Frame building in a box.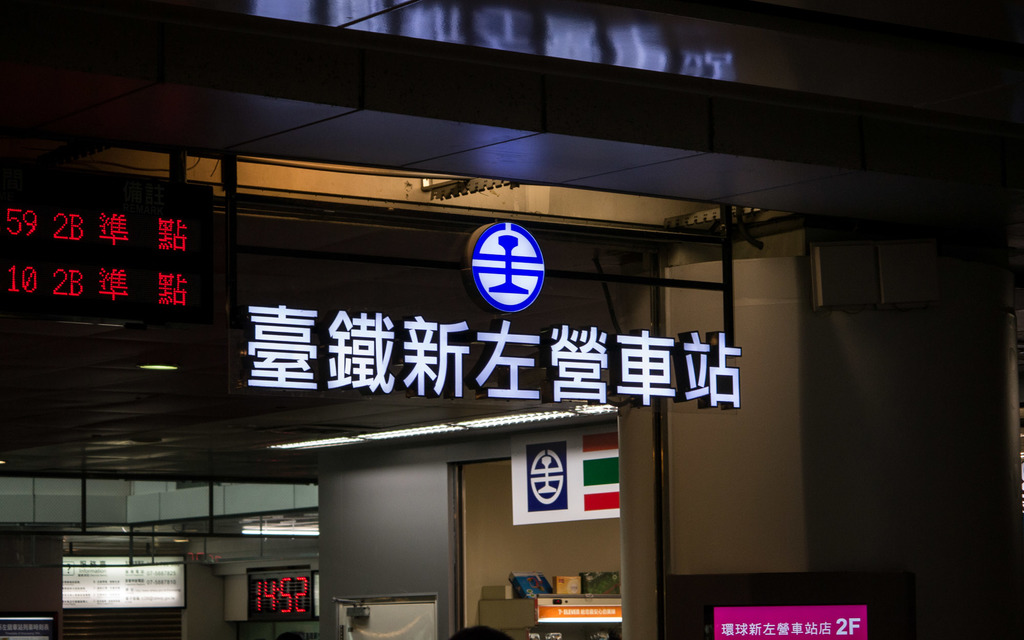
rect(0, 0, 1023, 639).
